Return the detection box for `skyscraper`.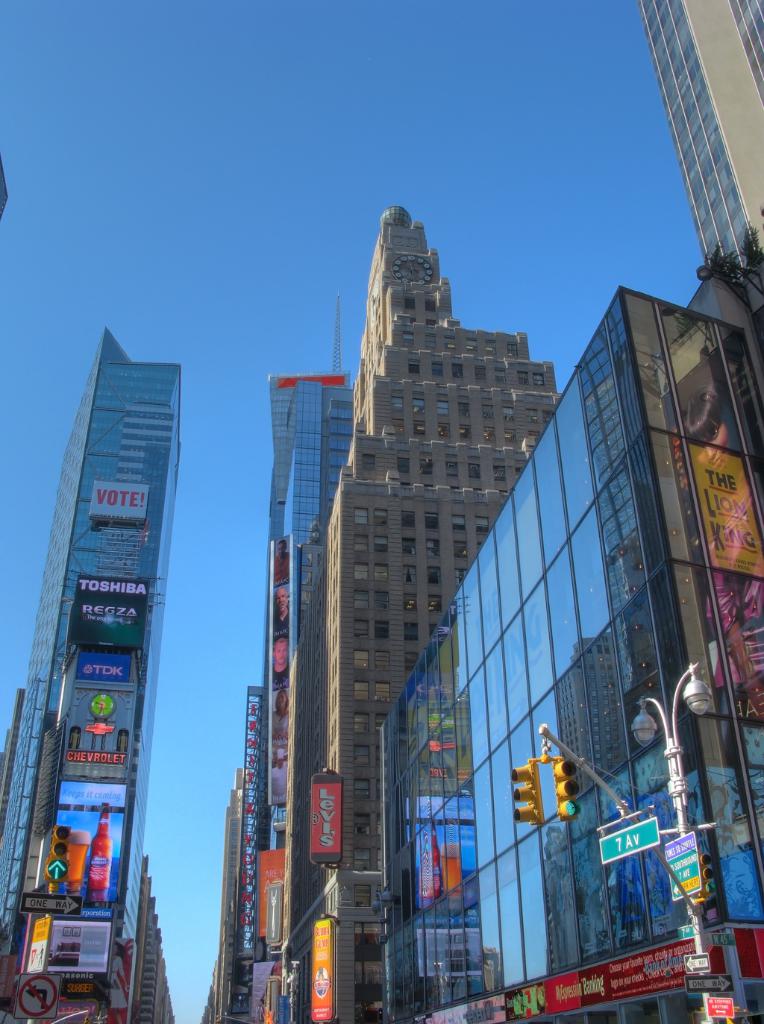
[245, 374, 370, 1023].
